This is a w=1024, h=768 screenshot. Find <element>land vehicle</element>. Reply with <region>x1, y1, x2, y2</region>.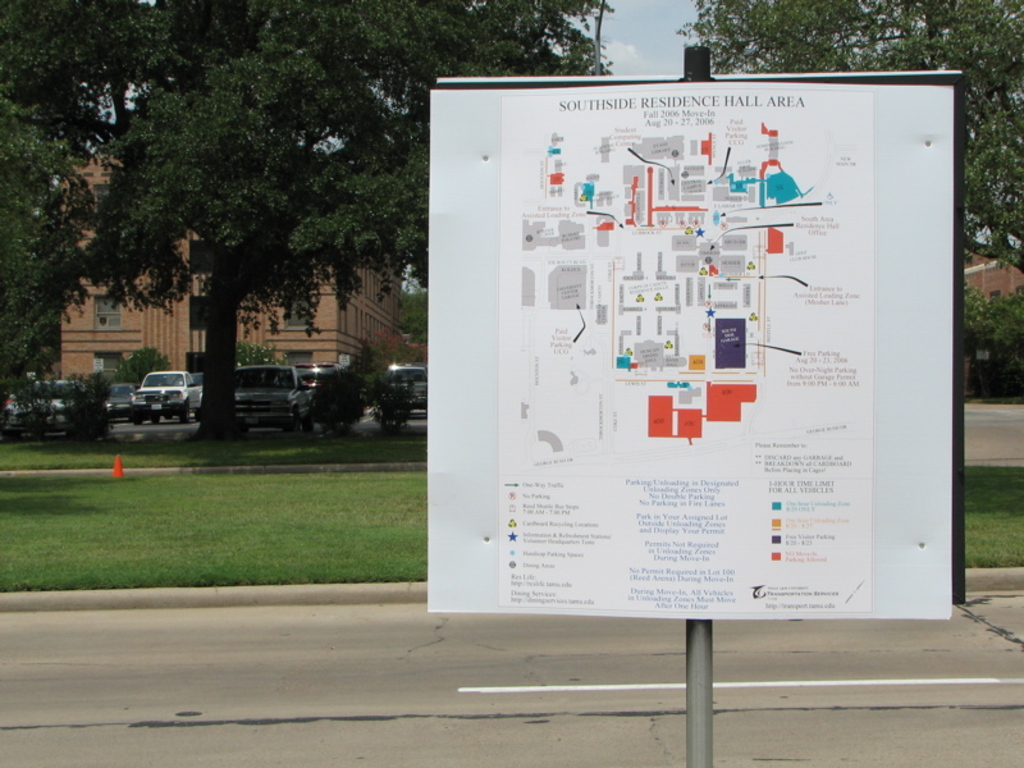
<region>273, 358, 351, 394</region>.
